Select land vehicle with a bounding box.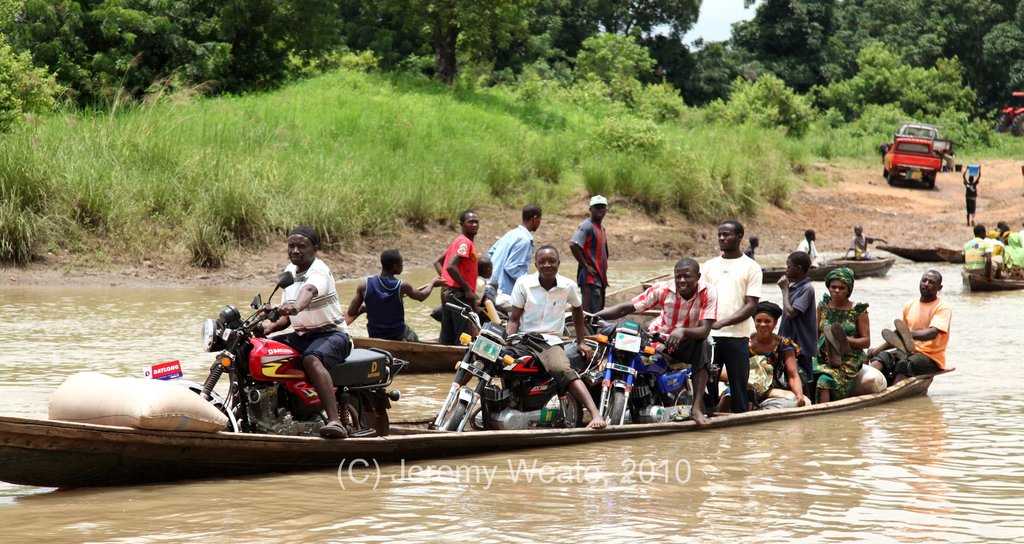
(x1=880, y1=138, x2=943, y2=183).
